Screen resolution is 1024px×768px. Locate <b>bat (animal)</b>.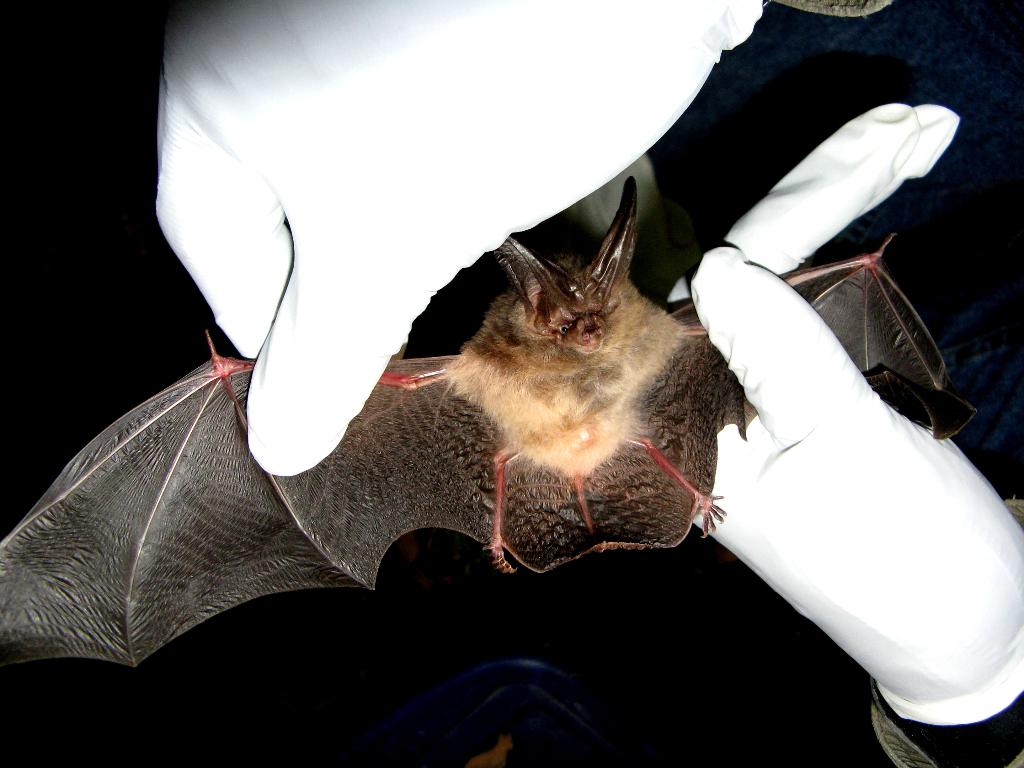
box(0, 171, 979, 670).
